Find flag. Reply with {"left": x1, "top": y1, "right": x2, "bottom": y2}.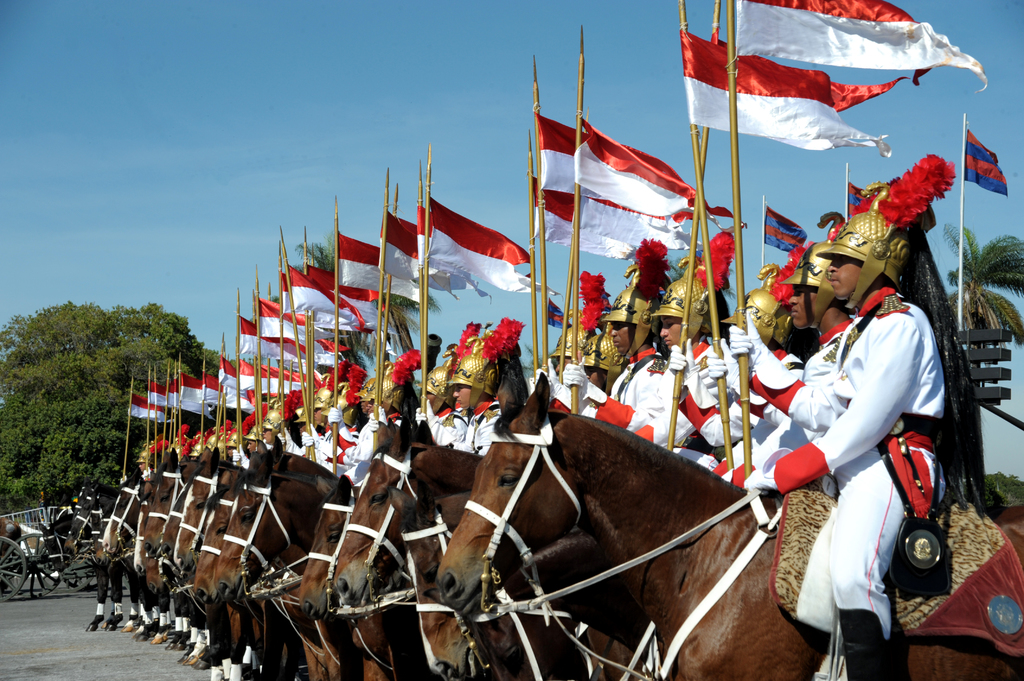
{"left": 284, "top": 279, "right": 355, "bottom": 333}.
